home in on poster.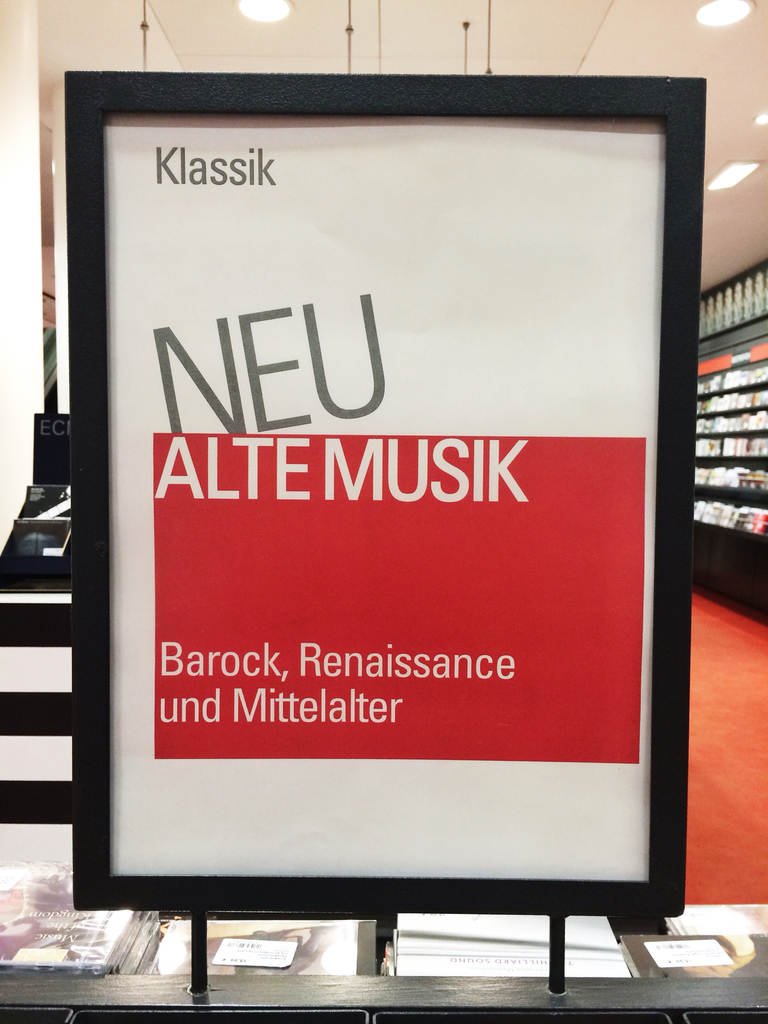
Homed in at select_region(98, 125, 658, 876).
